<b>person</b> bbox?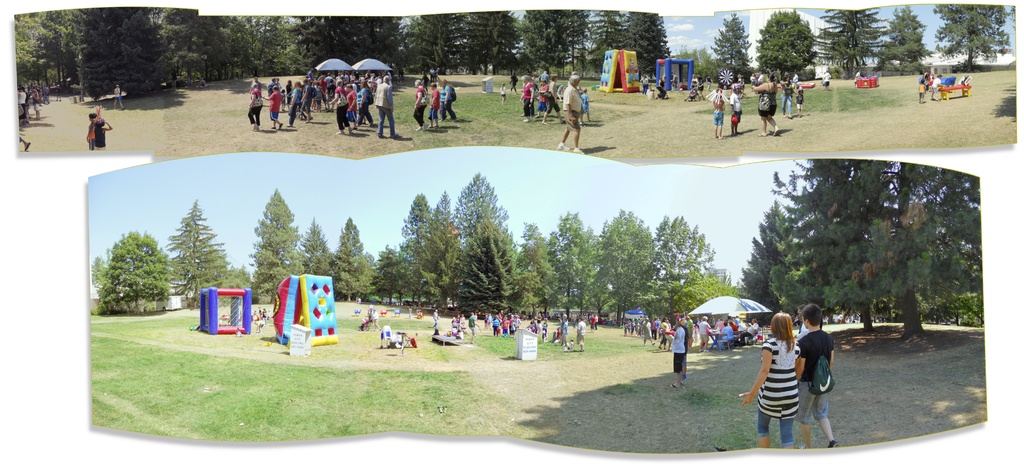
[713, 319, 738, 344]
